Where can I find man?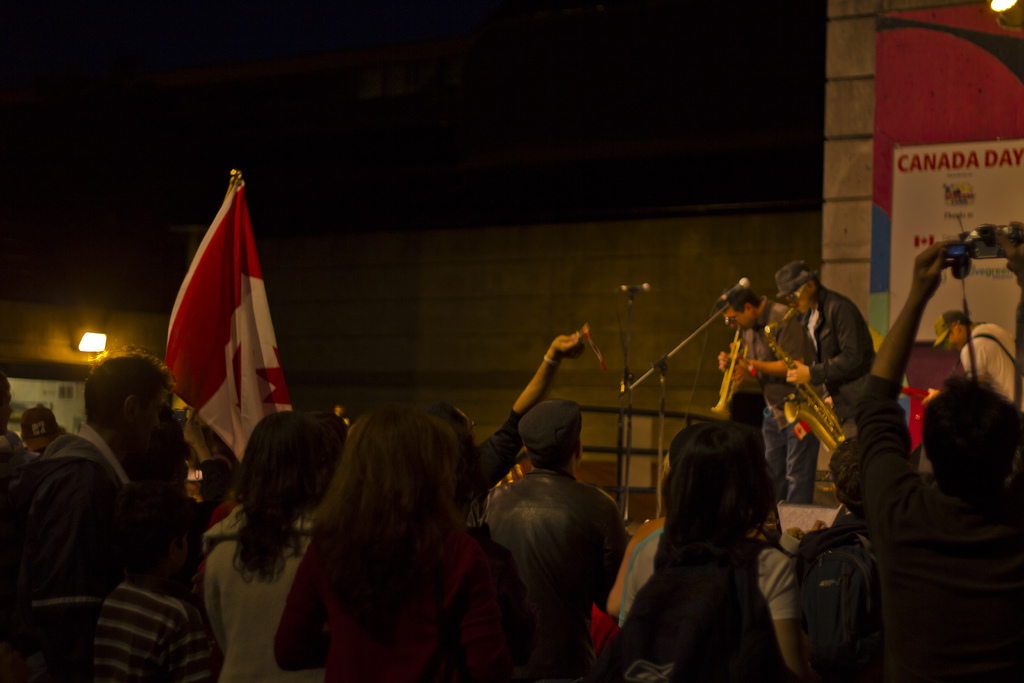
You can find it at (x1=935, y1=308, x2=1020, y2=393).
